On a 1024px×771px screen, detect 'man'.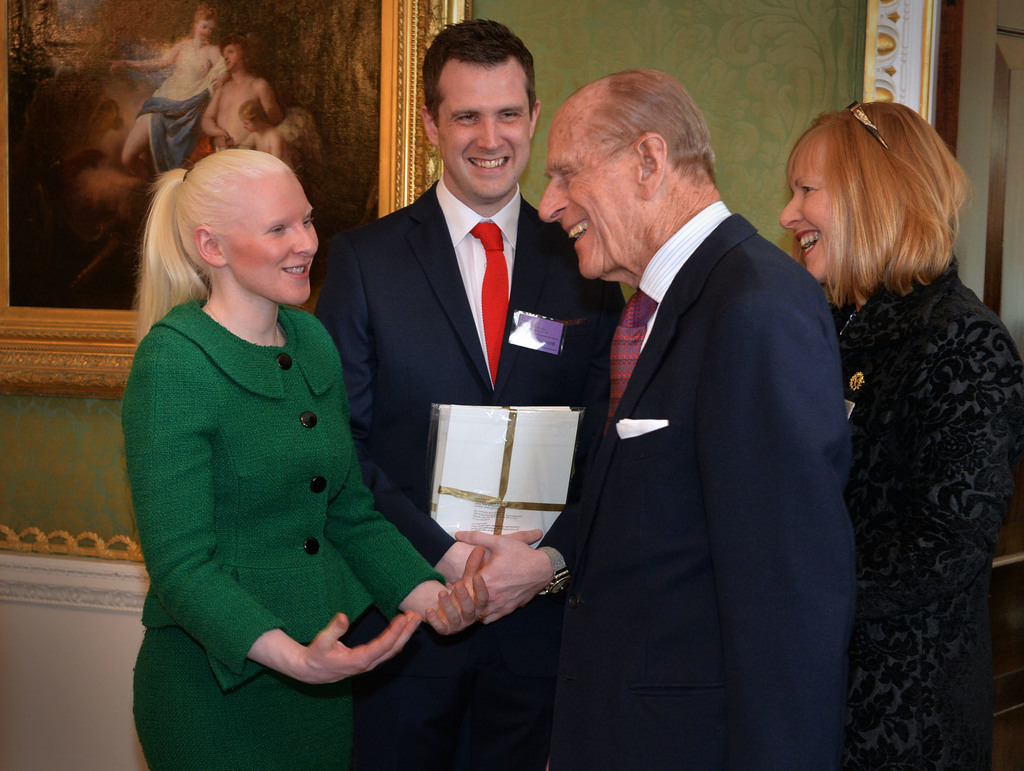
bbox=[312, 12, 632, 770].
